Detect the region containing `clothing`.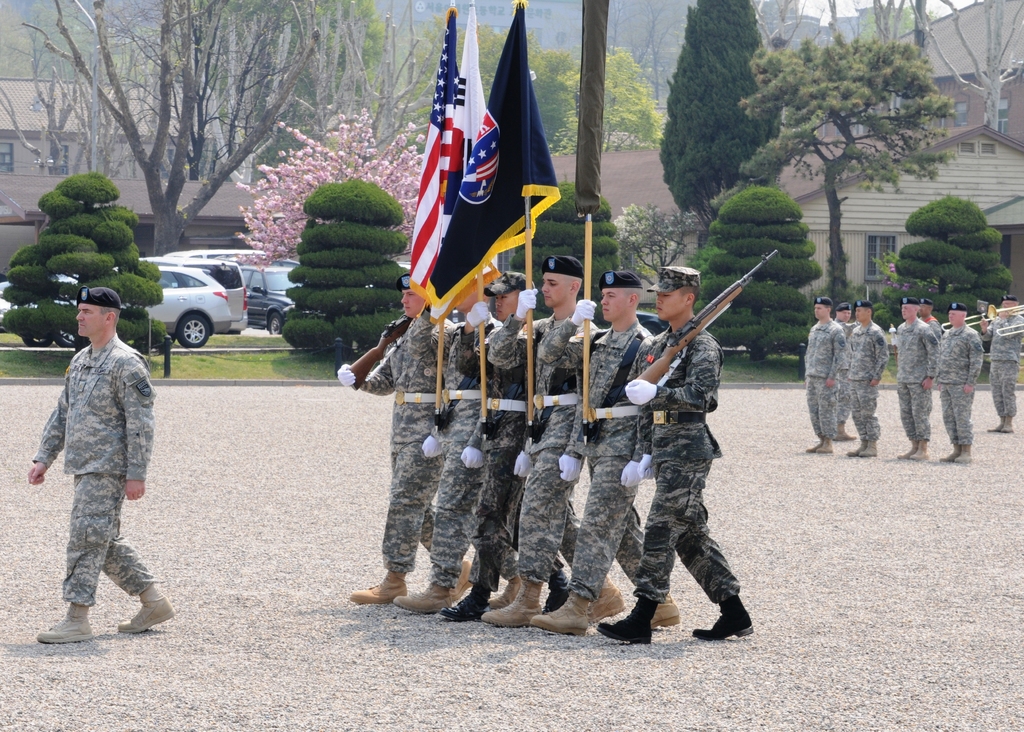
bbox(564, 317, 648, 585).
